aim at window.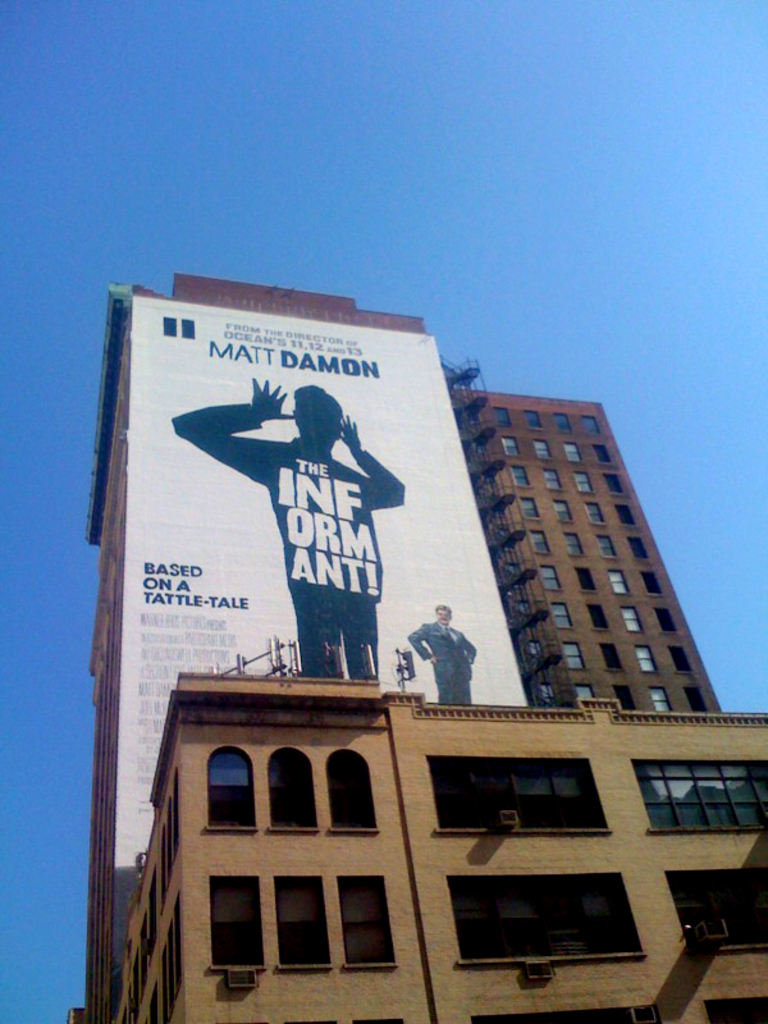
Aimed at select_region(513, 466, 532, 490).
